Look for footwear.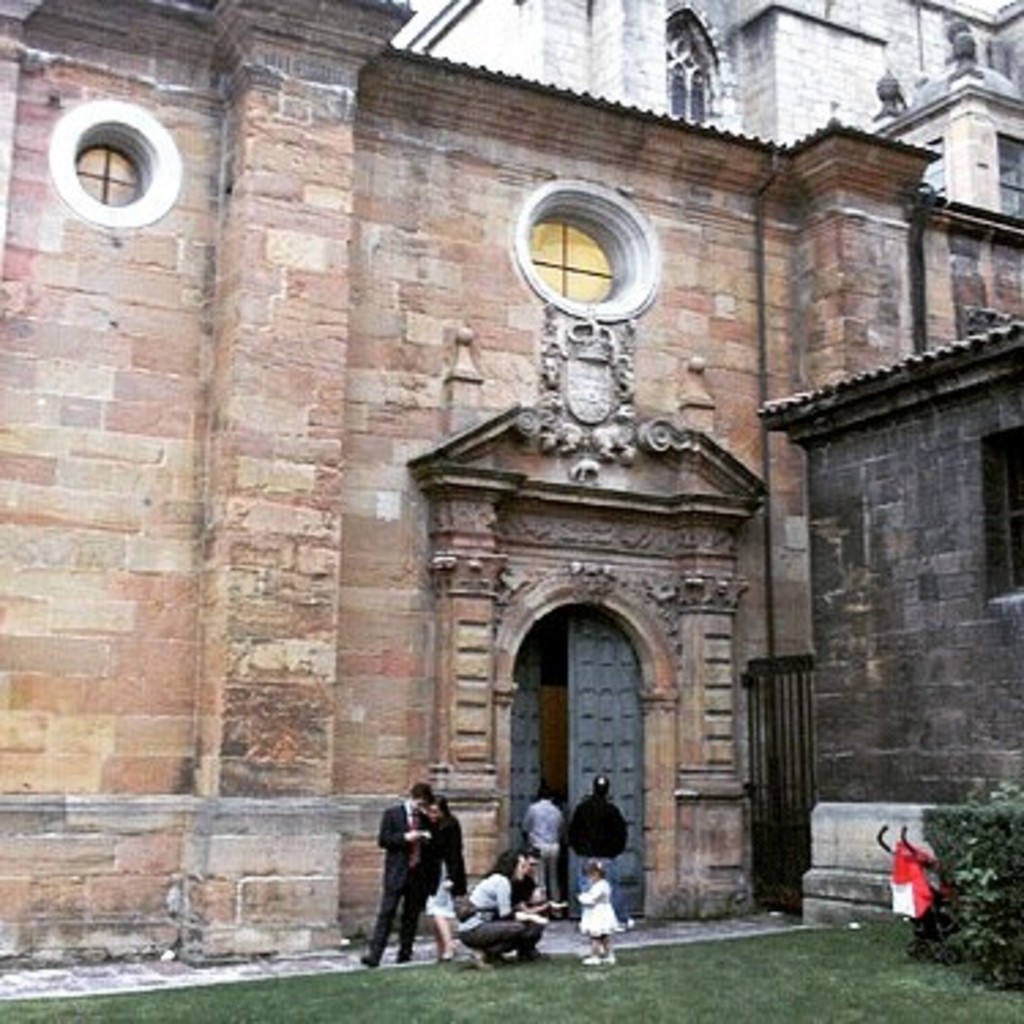
Found: [x1=440, y1=948, x2=456, y2=958].
